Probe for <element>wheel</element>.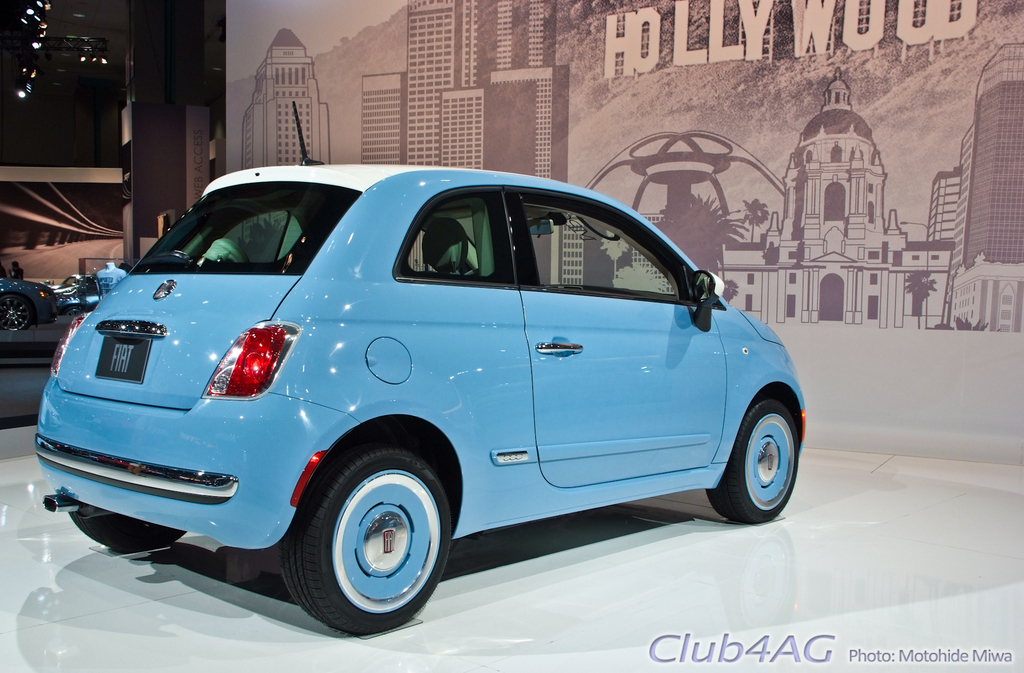
Probe result: [699, 395, 801, 526].
